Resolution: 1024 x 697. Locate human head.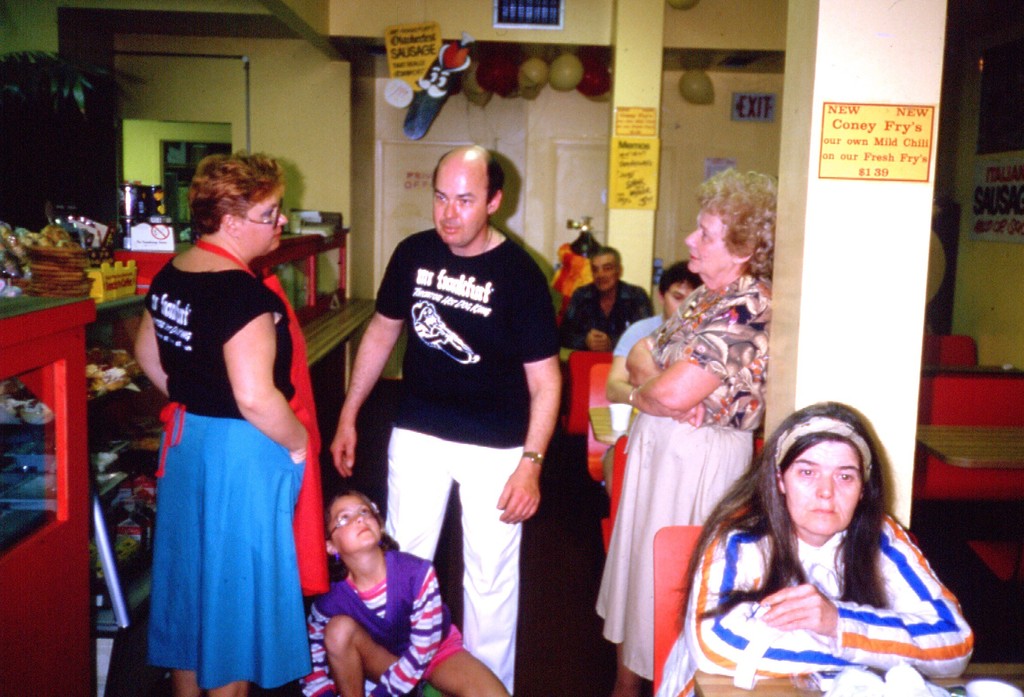
<box>193,152,290,251</box>.
